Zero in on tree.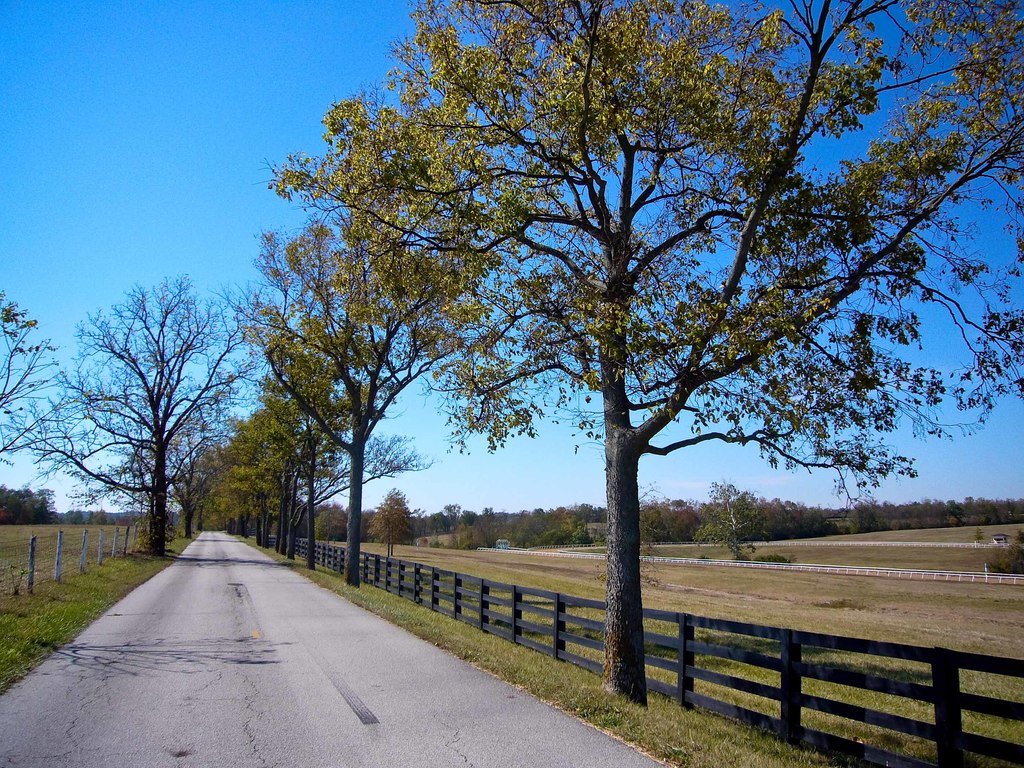
Zeroed in: {"x1": 0, "y1": 285, "x2": 79, "y2": 463}.
